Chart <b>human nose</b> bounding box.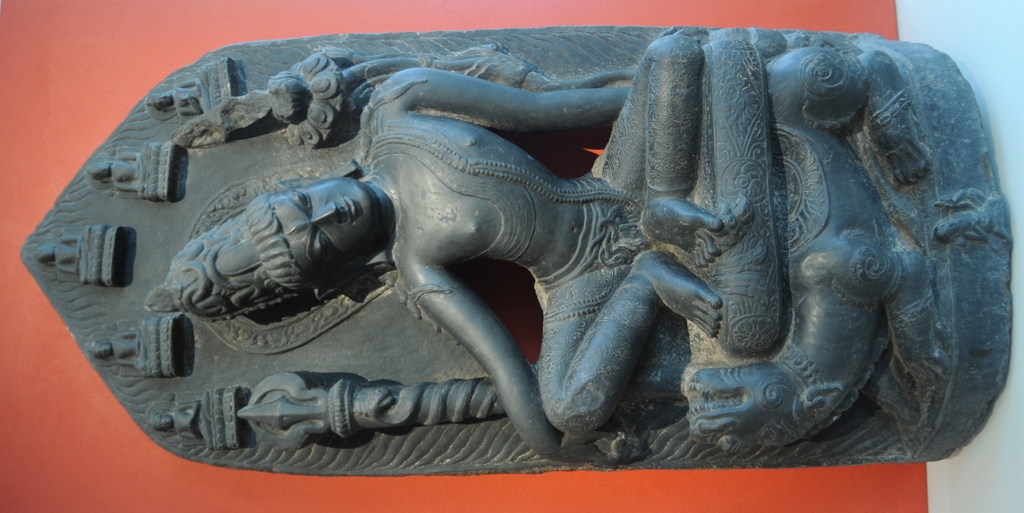
Charted: 308:202:340:223.
